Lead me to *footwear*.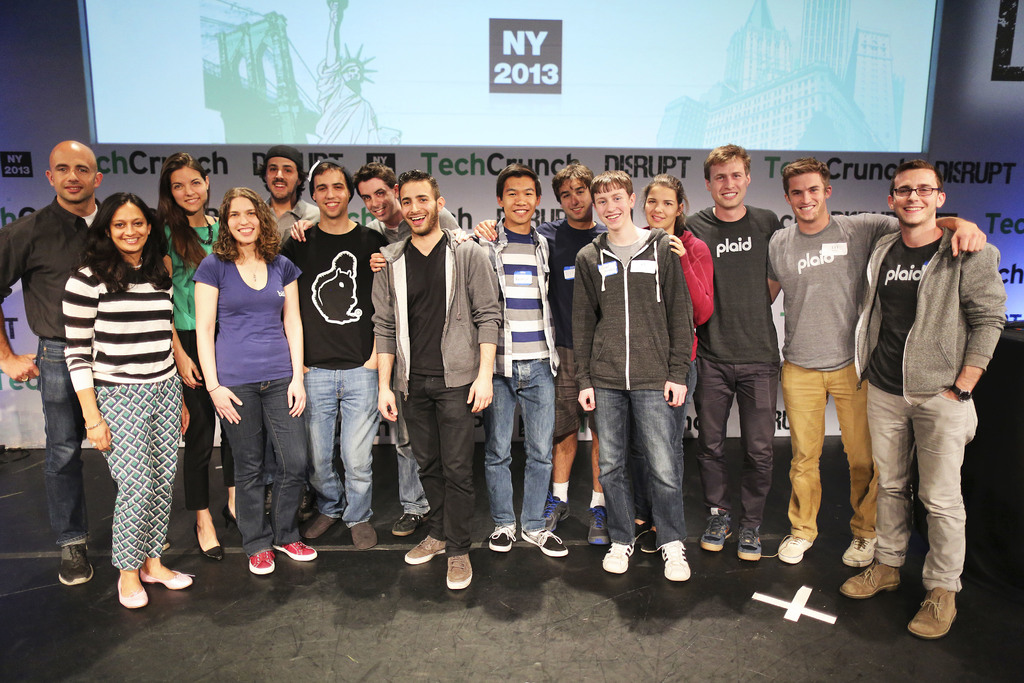
Lead to x1=402, y1=533, x2=447, y2=565.
